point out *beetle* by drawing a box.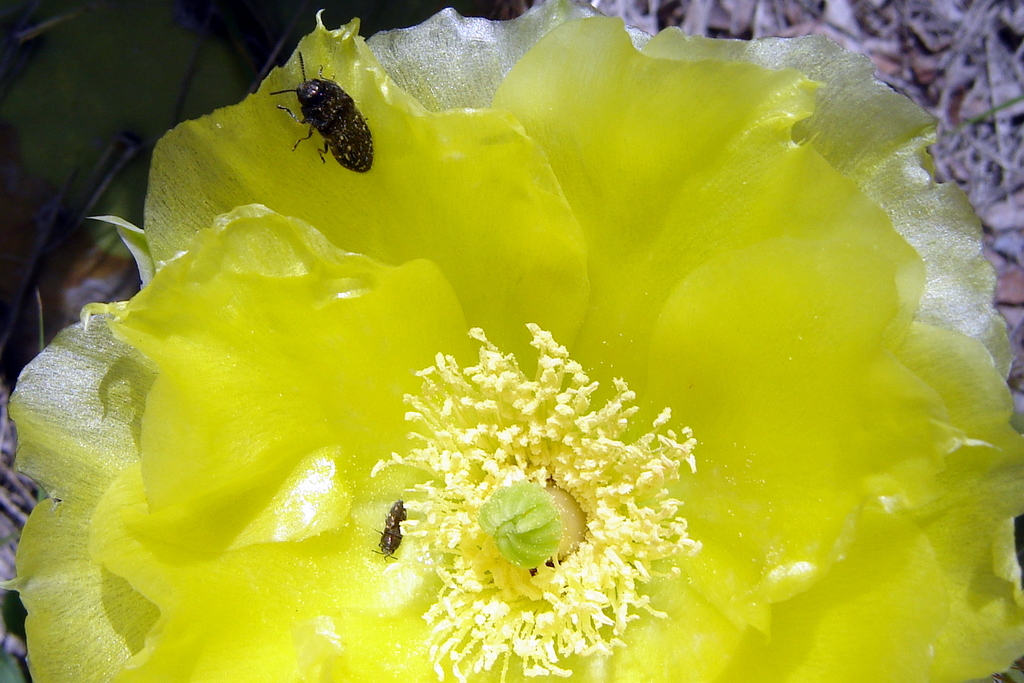
crop(255, 9, 410, 185).
